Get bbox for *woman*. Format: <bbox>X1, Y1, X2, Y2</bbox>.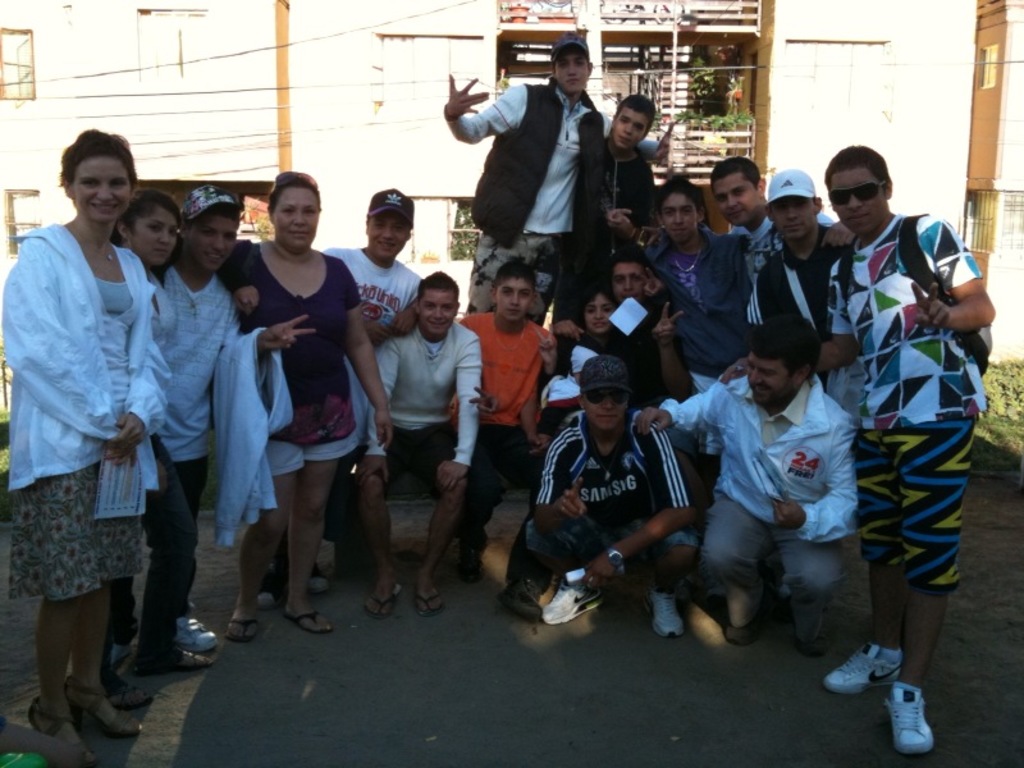
<bbox>223, 172, 392, 644</bbox>.
